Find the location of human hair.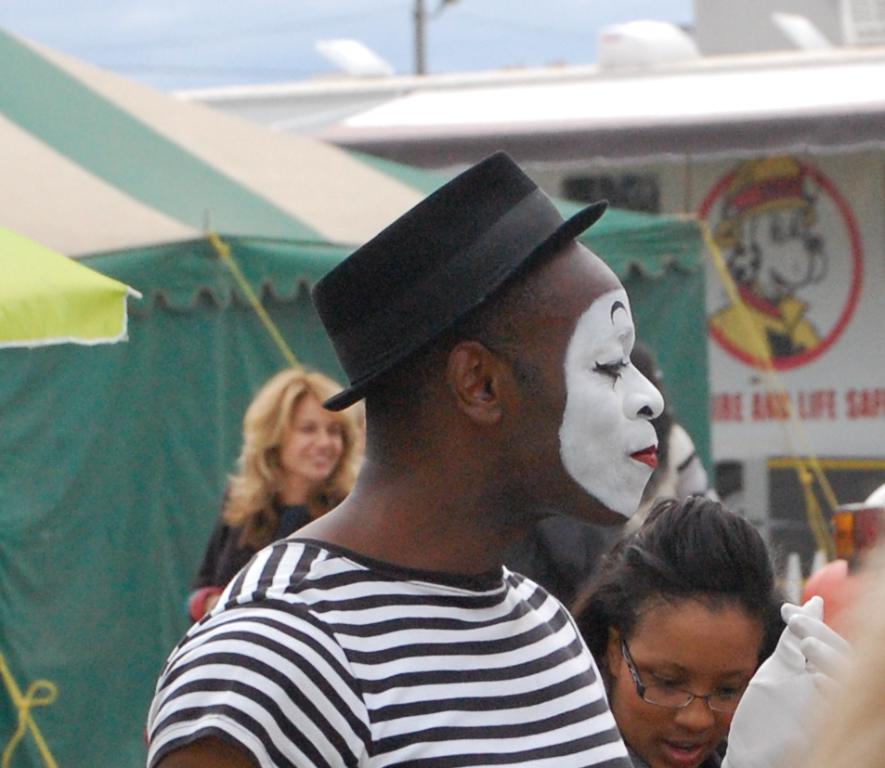
Location: 229:364:366:551.
